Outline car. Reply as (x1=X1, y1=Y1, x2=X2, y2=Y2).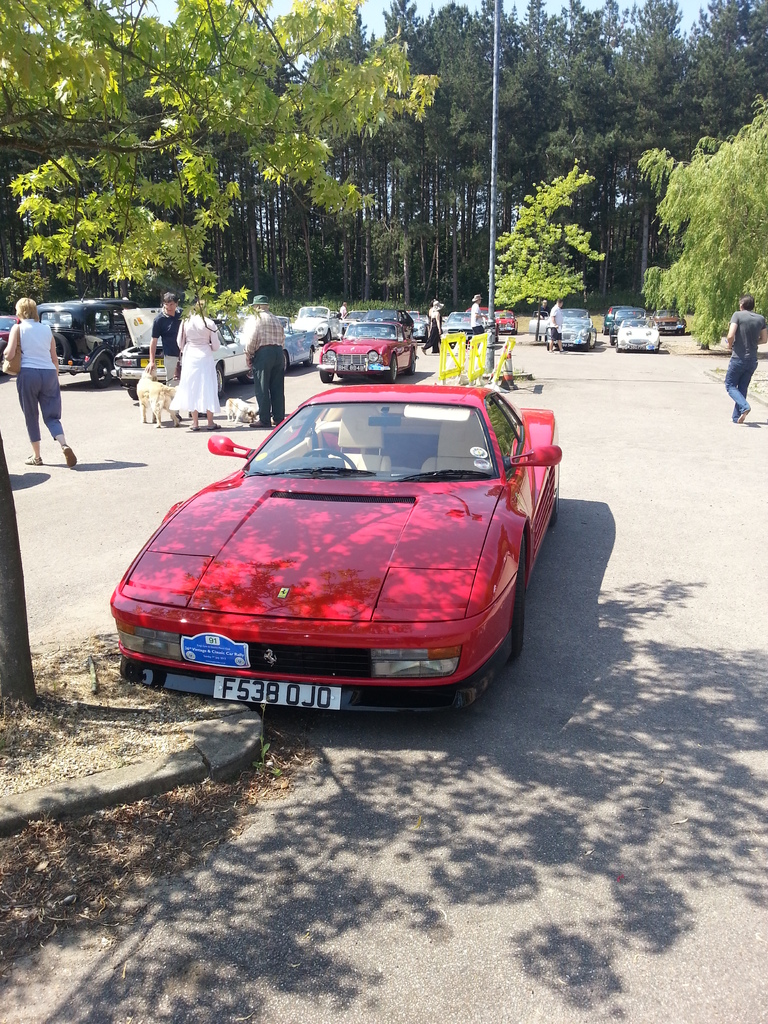
(x1=179, y1=632, x2=250, y2=667).
